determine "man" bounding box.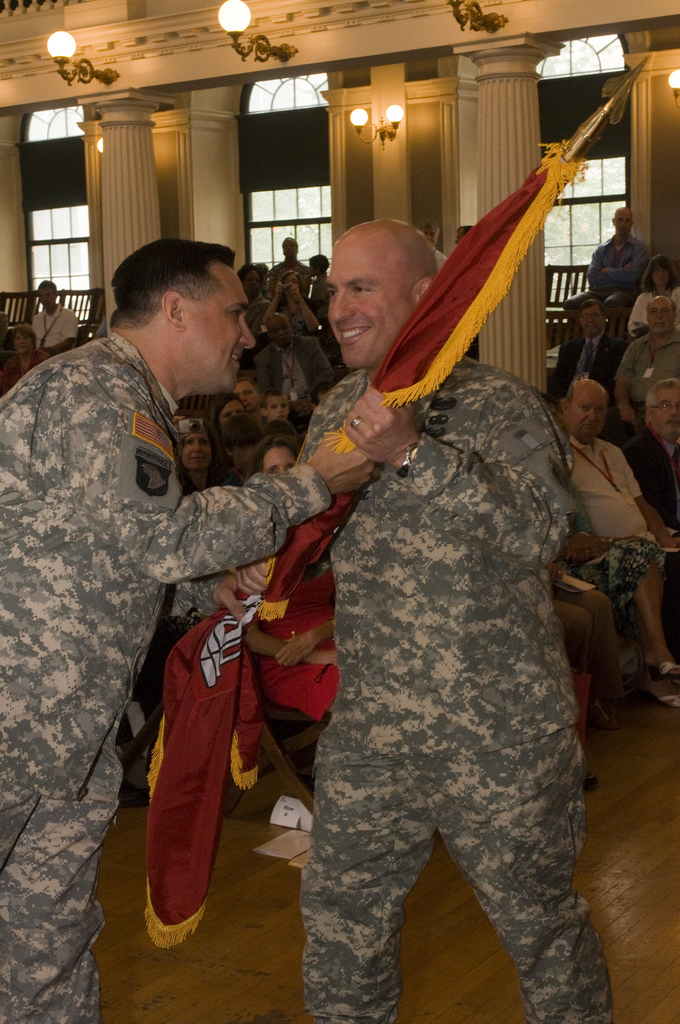
Determined: (580,207,651,320).
